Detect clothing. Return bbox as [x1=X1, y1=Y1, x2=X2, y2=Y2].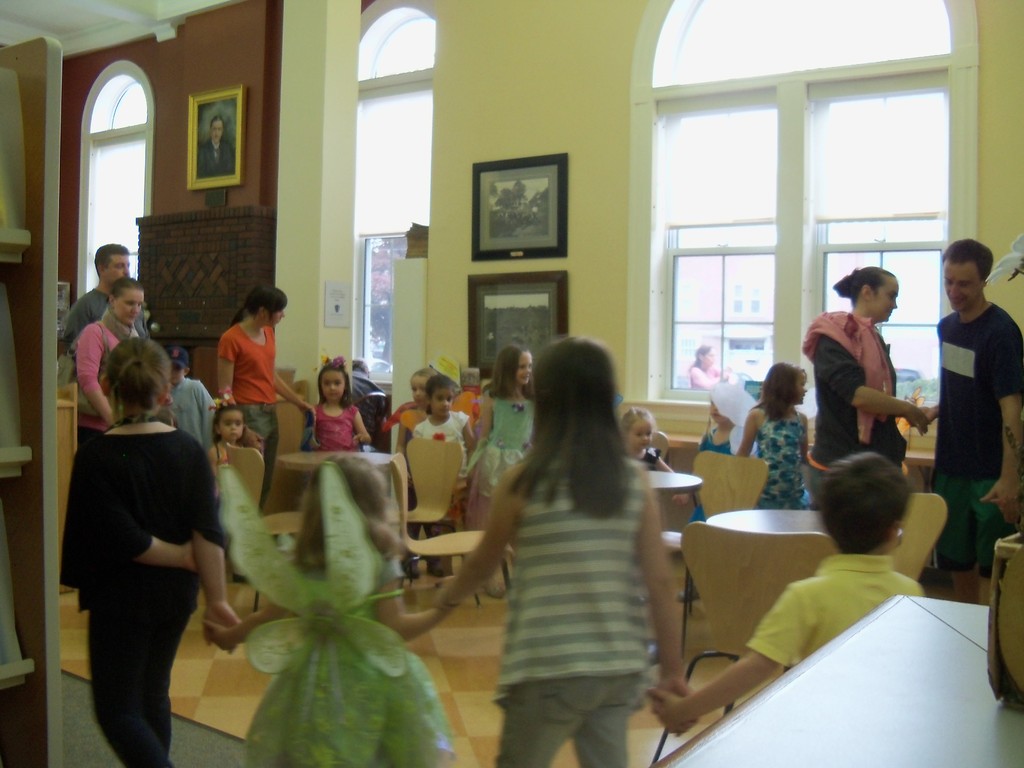
[x1=741, y1=548, x2=938, y2=710].
